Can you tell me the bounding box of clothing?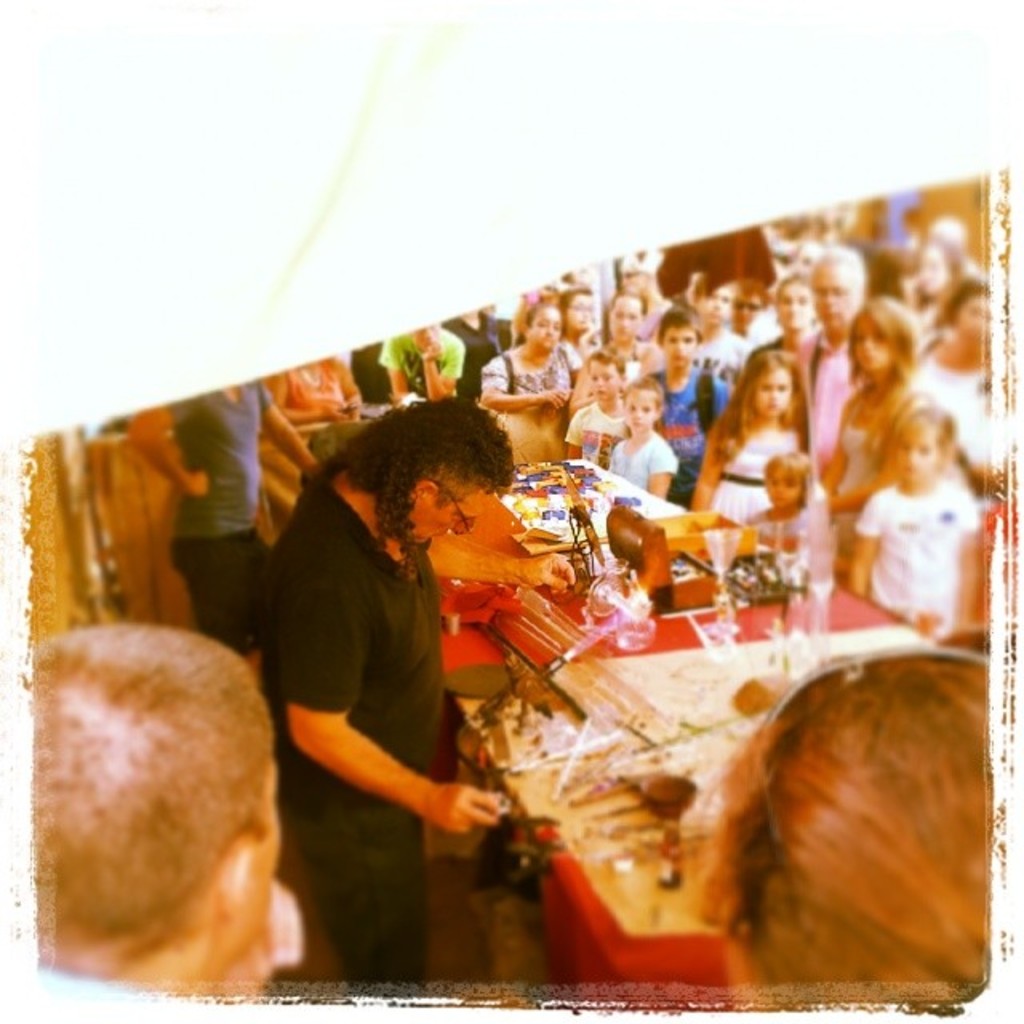
l=352, t=341, r=402, b=411.
